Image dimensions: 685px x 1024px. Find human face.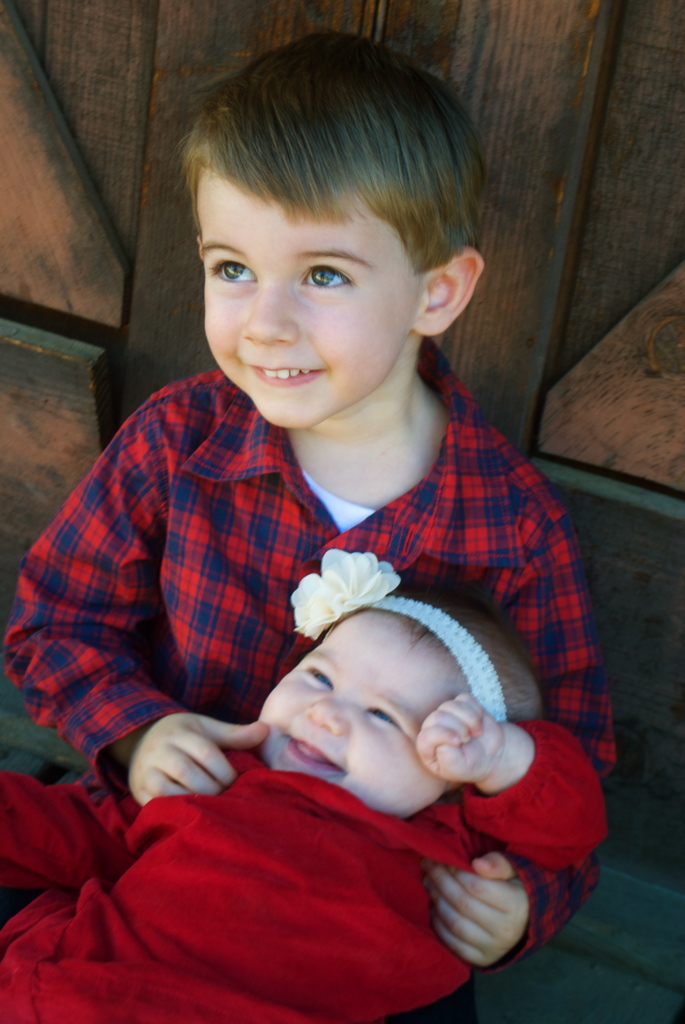
[258,608,451,818].
